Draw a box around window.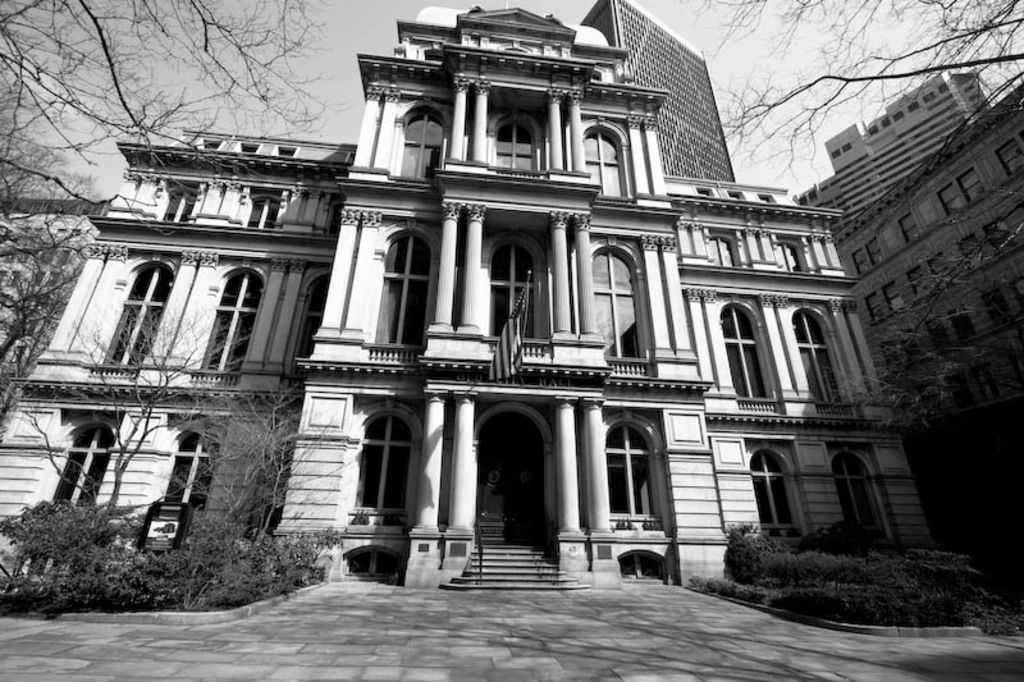
(left=840, top=448, right=884, bottom=539).
